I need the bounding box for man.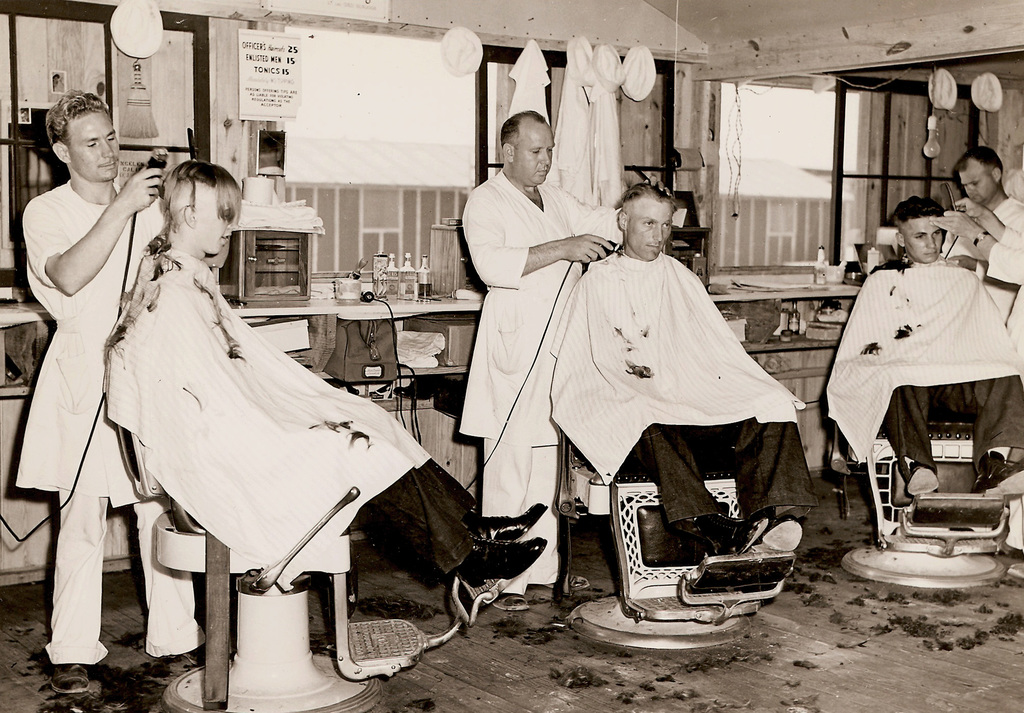
Here it is: [left=448, top=104, right=607, bottom=602].
